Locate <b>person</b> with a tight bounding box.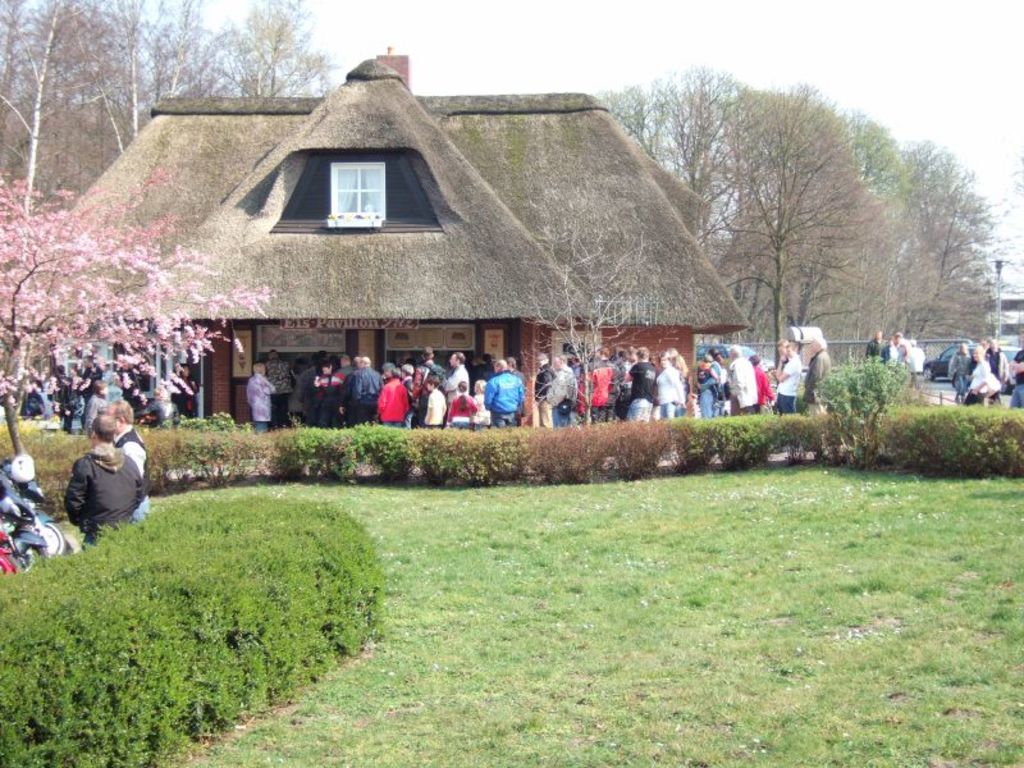
(968, 347, 989, 397).
